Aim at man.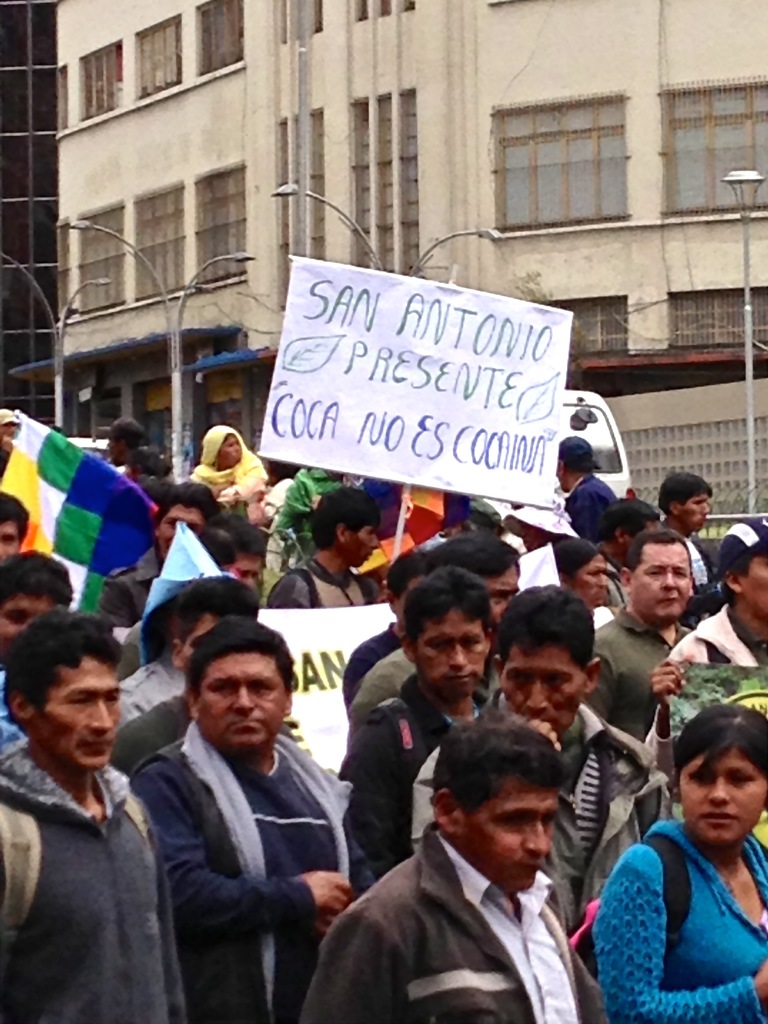
Aimed at BBox(550, 424, 620, 547).
